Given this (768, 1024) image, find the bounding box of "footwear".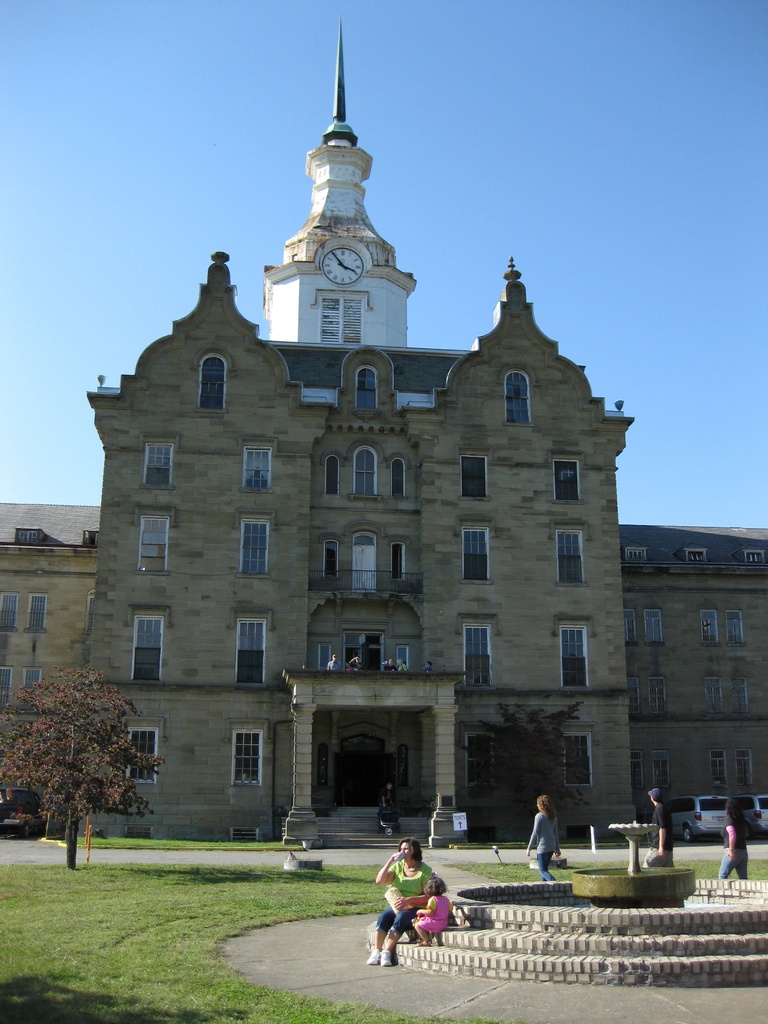
<region>380, 942, 406, 964</region>.
